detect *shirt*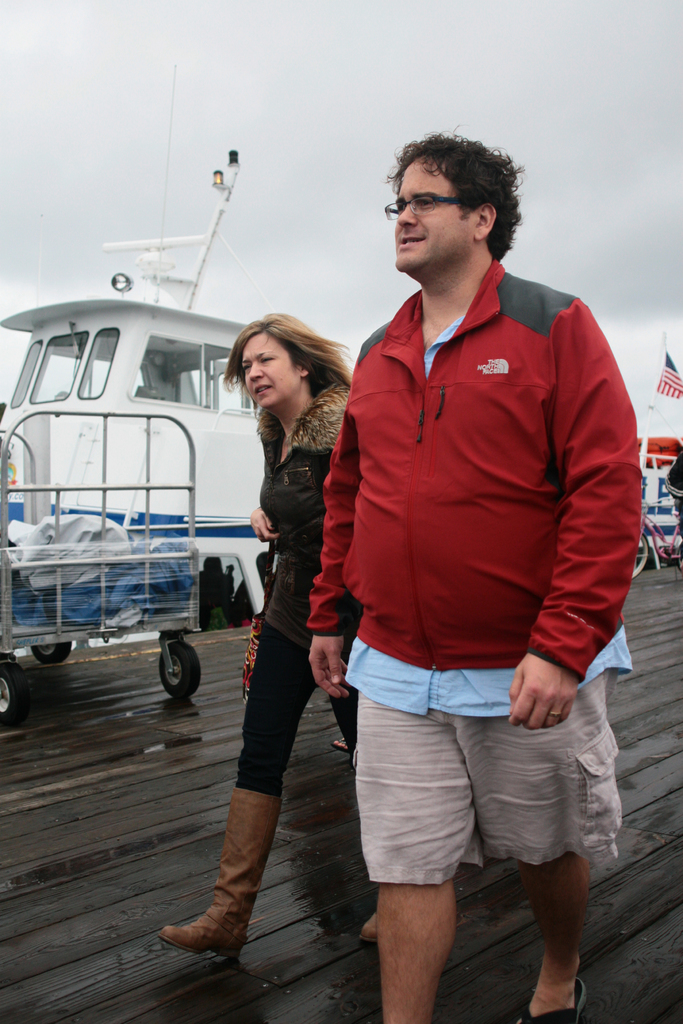
{"left": 339, "top": 310, "right": 635, "bottom": 722}
